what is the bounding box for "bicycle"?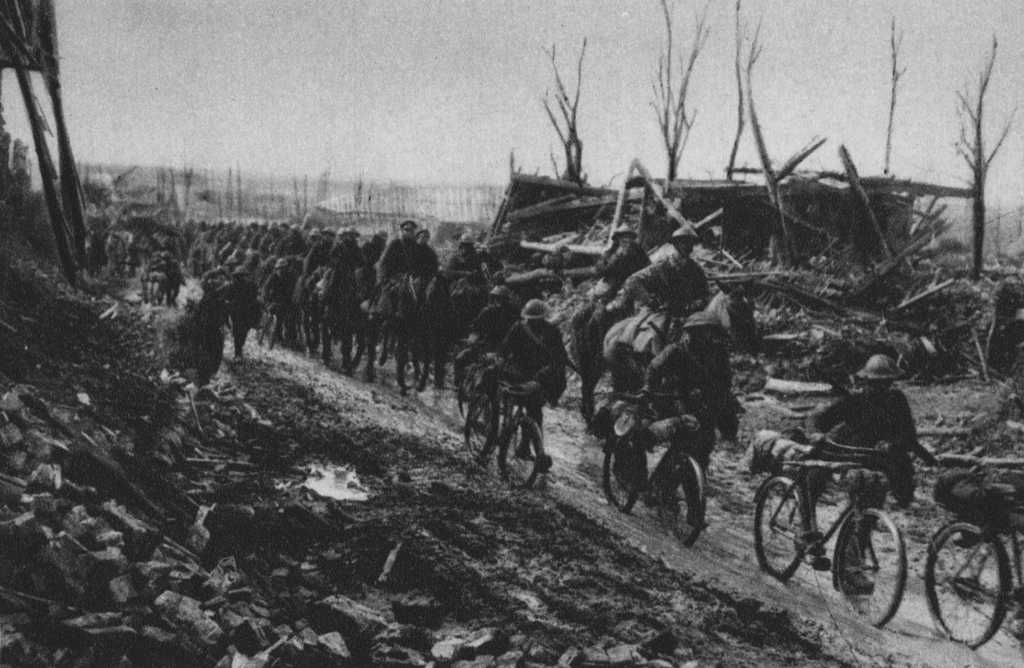
917 478 1023 649.
